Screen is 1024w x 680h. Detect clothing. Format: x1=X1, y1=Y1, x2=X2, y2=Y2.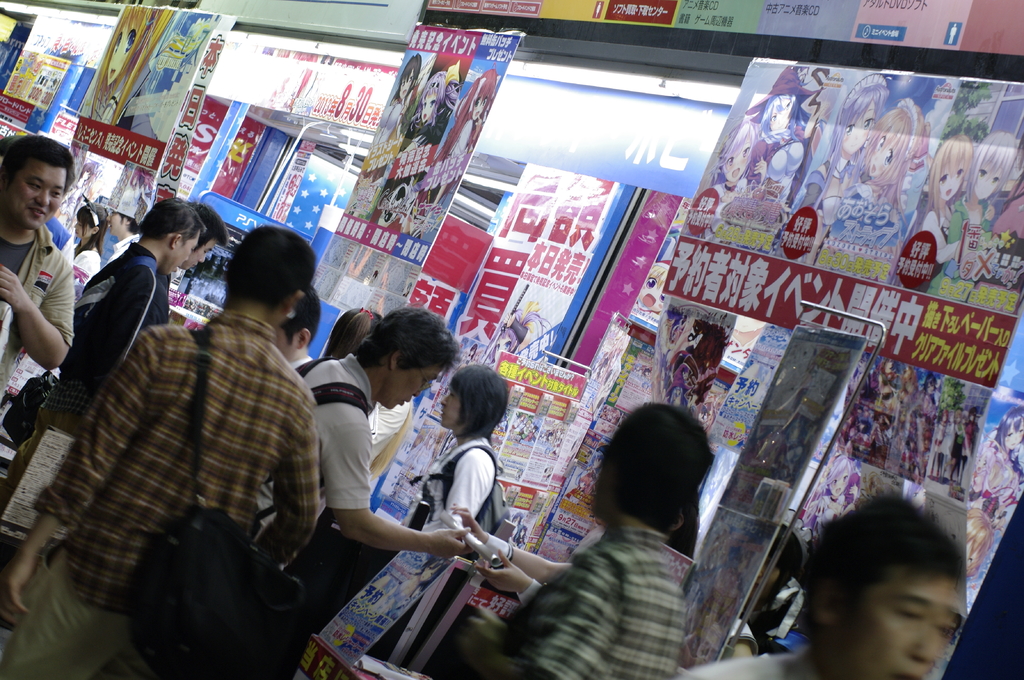
x1=934, y1=419, x2=947, y2=449.
